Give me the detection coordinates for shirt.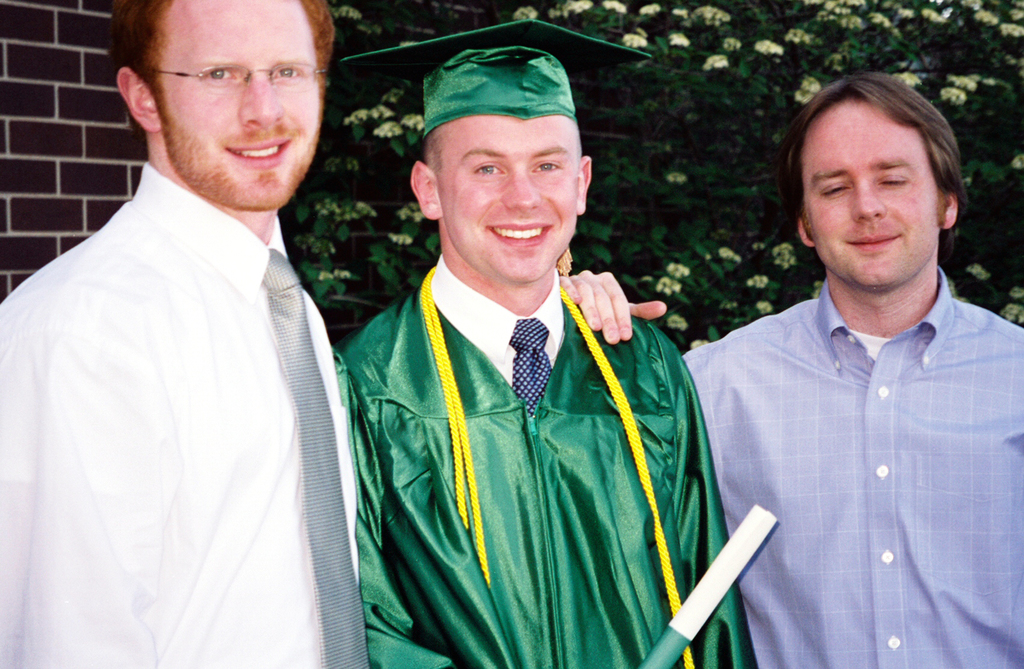
bbox=[337, 253, 744, 668].
